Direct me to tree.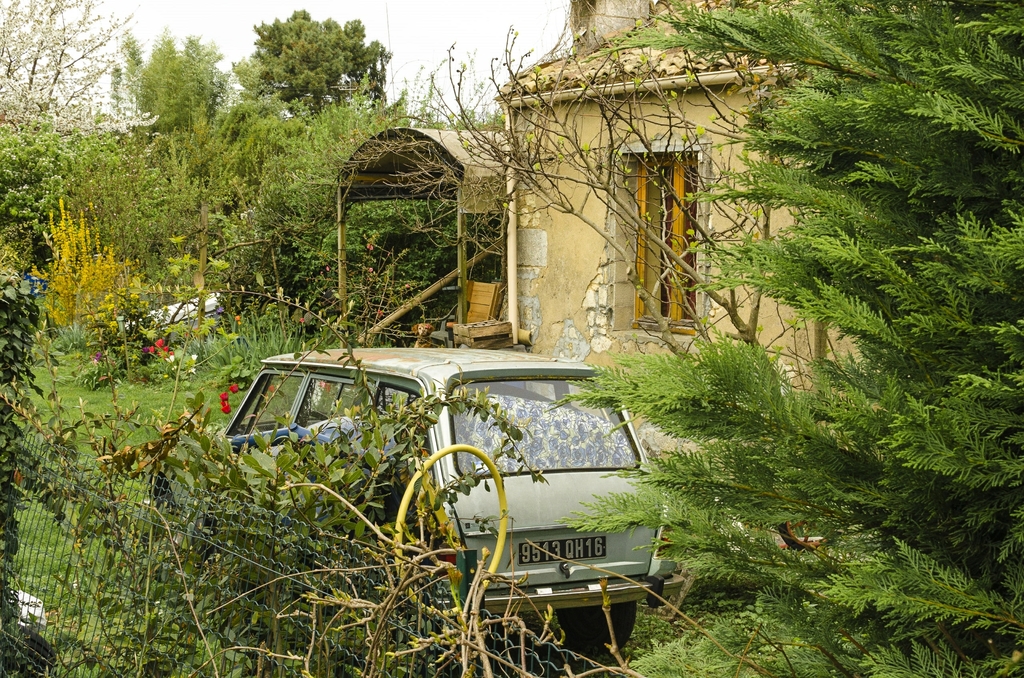
Direction: 112, 43, 239, 137.
